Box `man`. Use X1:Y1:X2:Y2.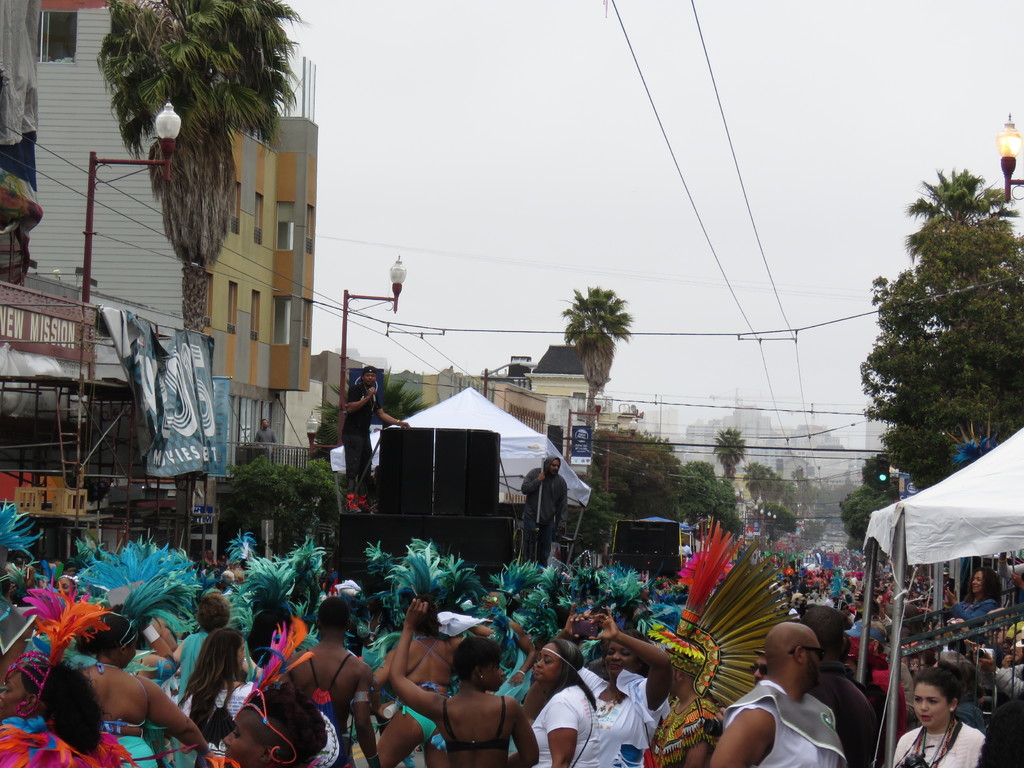
845:584:856:602.
